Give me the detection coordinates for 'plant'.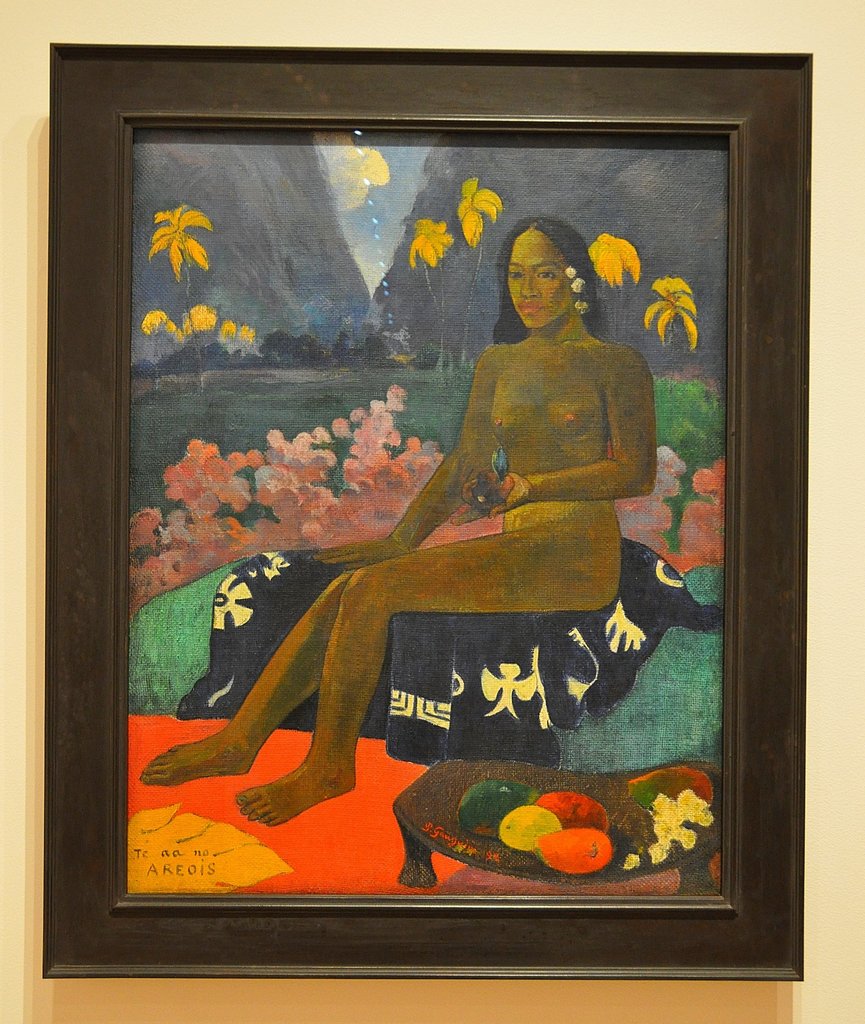
{"x1": 650, "y1": 381, "x2": 747, "y2": 561}.
